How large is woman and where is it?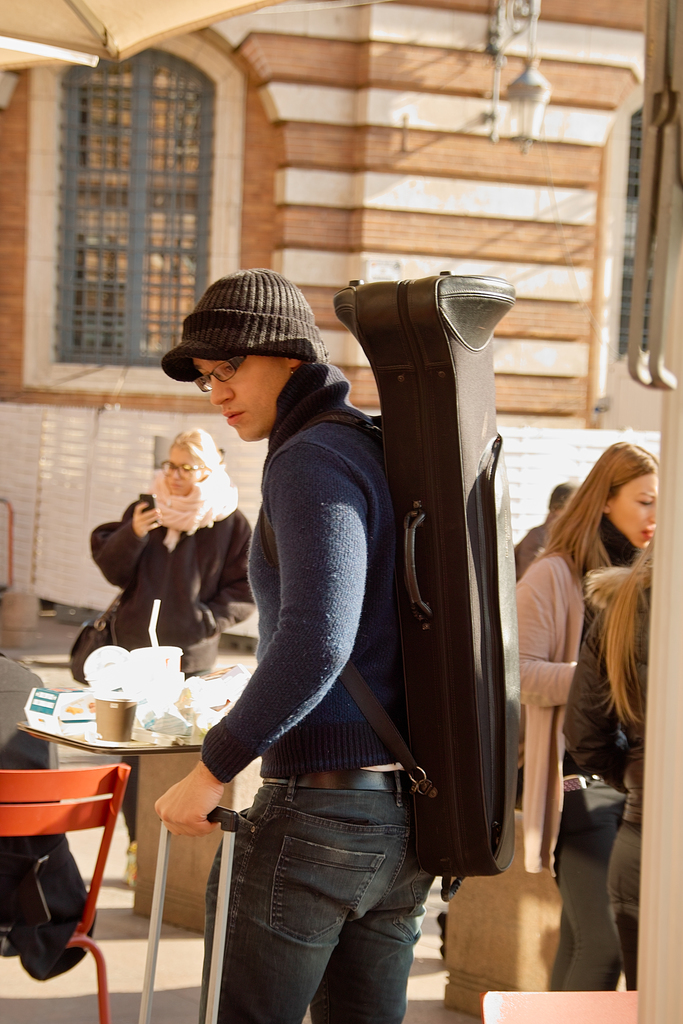
Bounding box: (88,426,249,886).
